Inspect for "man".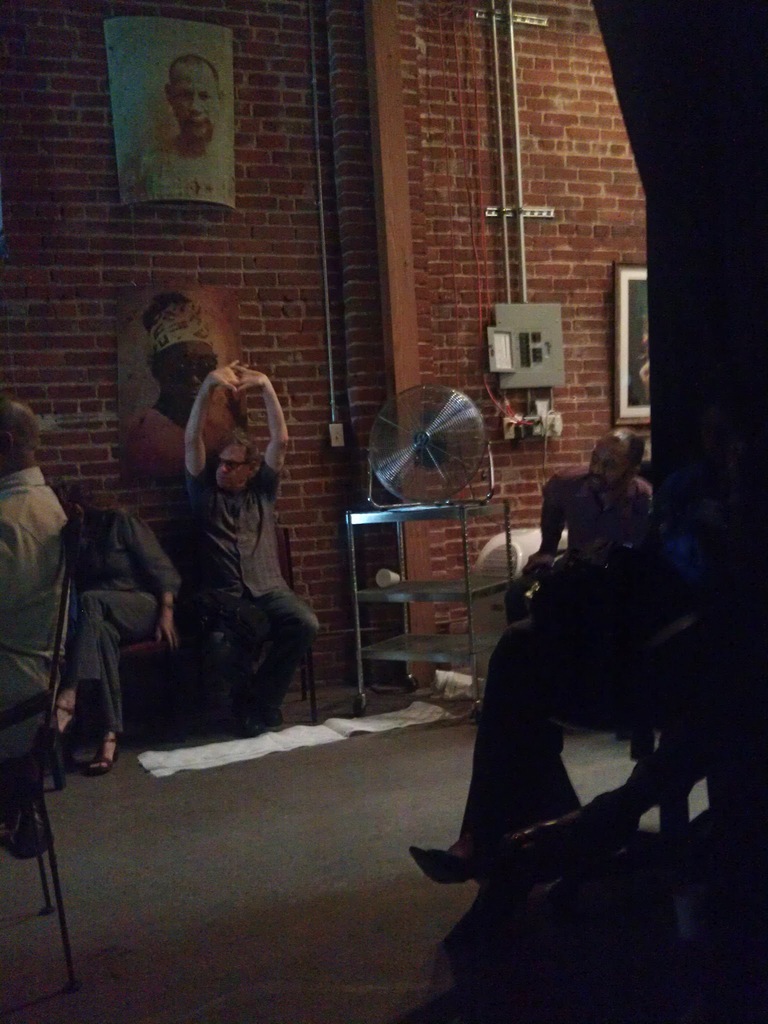
Inspection: left=174, top=352, right=328, bottom=737.
